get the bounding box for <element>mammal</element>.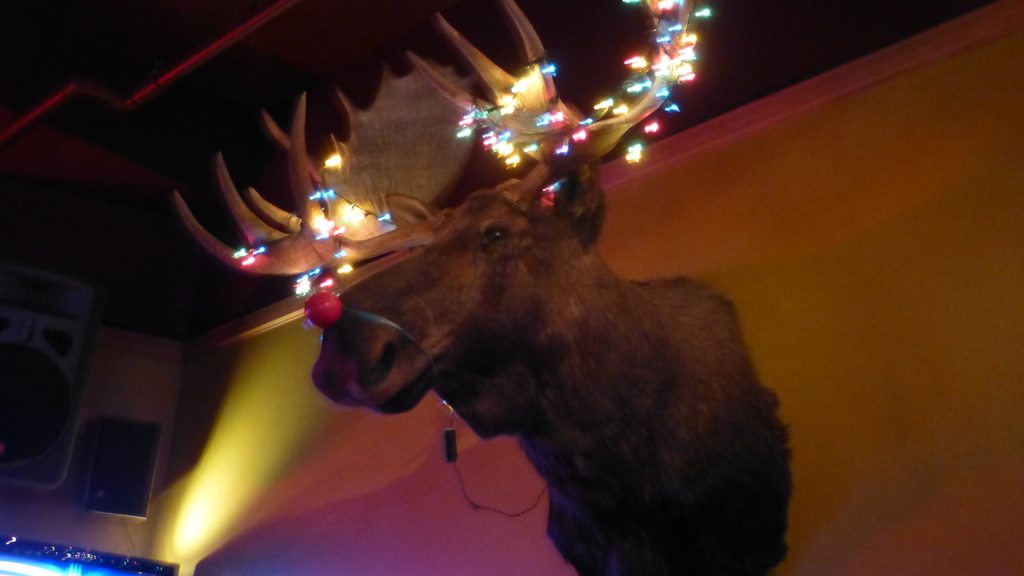
310/142/794/575.
